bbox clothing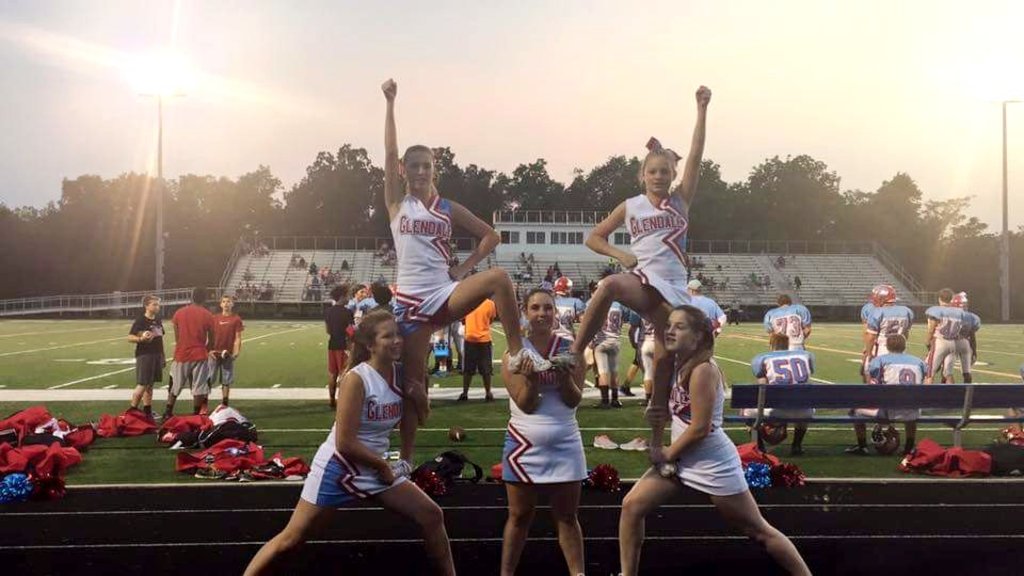
box(622, 188, 699, 309)
